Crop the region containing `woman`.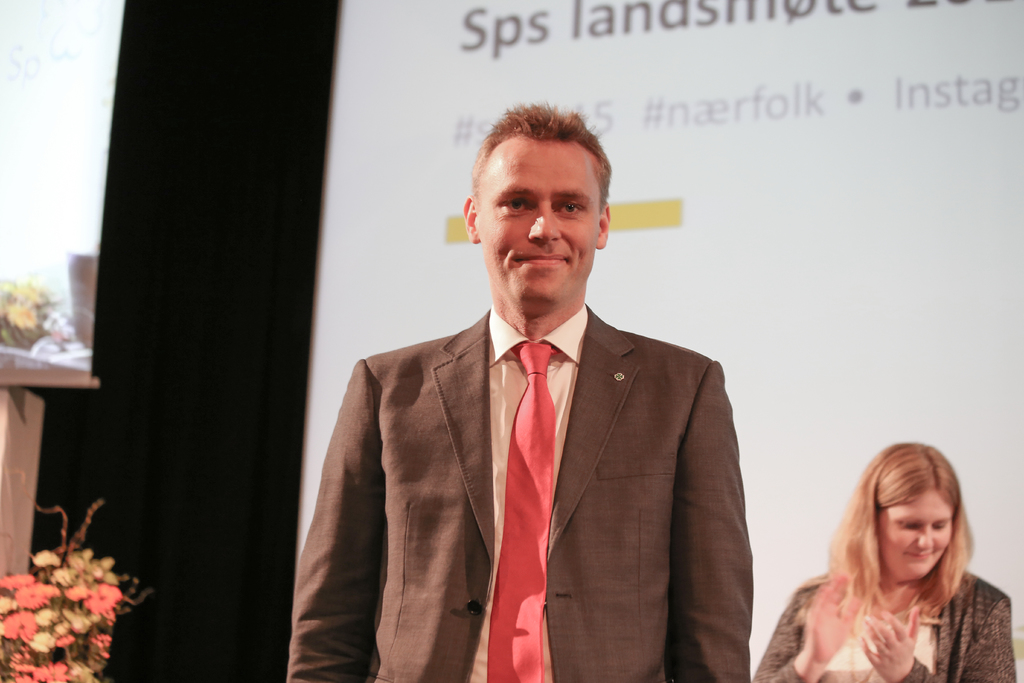
Crop region: Rect(767, 446, 1008, 682).
